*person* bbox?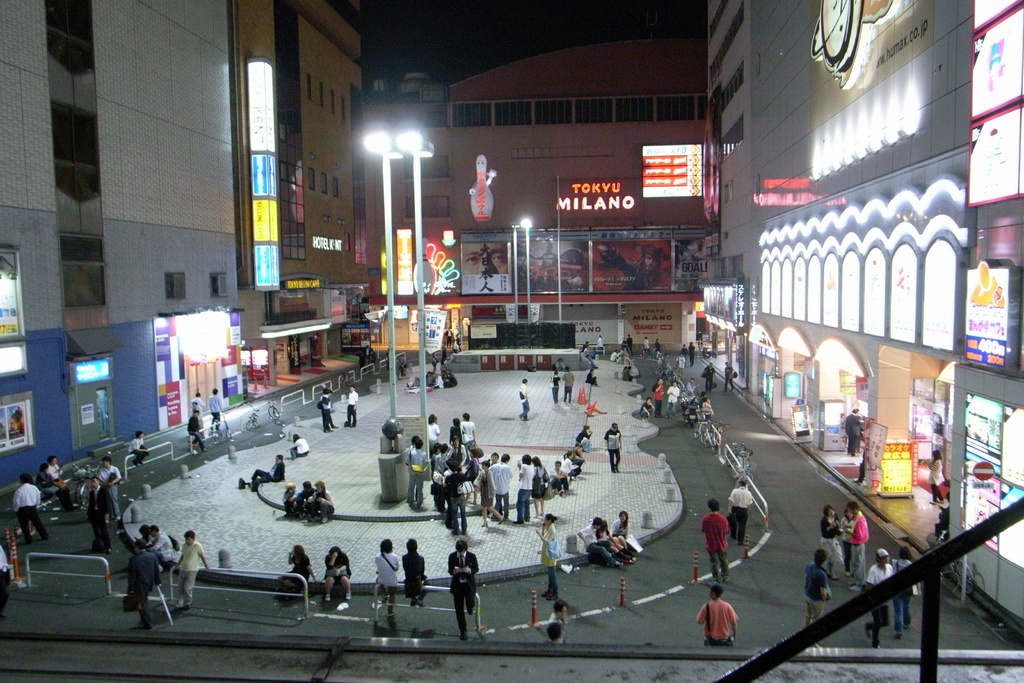
(left=13, top=471, right=50, bottom=551)
